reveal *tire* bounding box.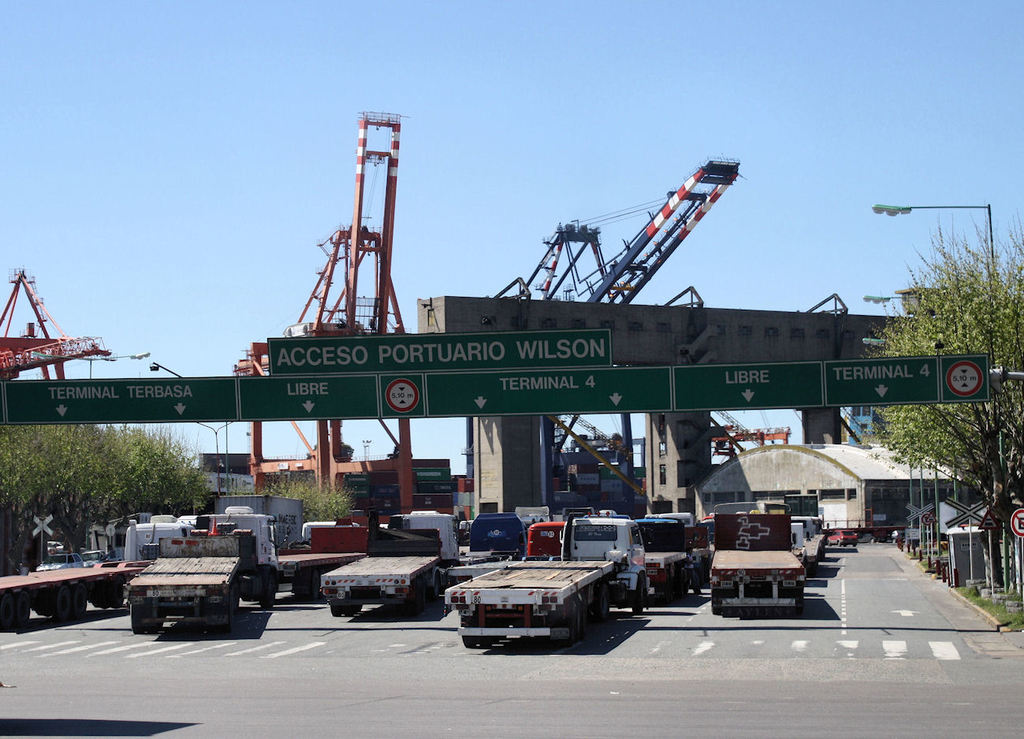
Revealed: [54,585,69,624].
